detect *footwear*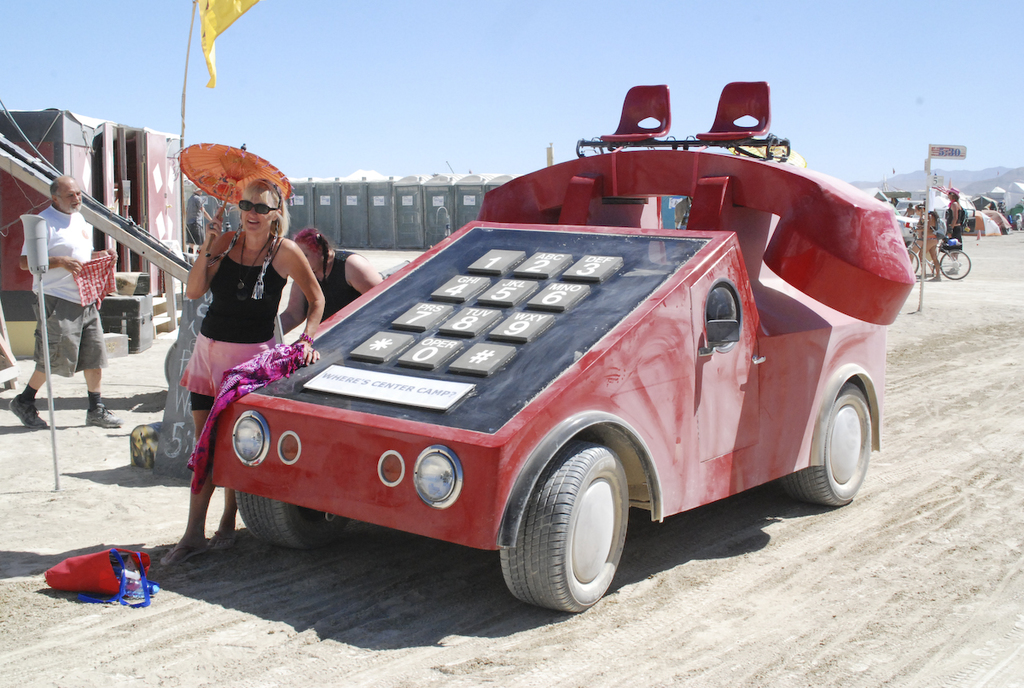
84 401 125 428
